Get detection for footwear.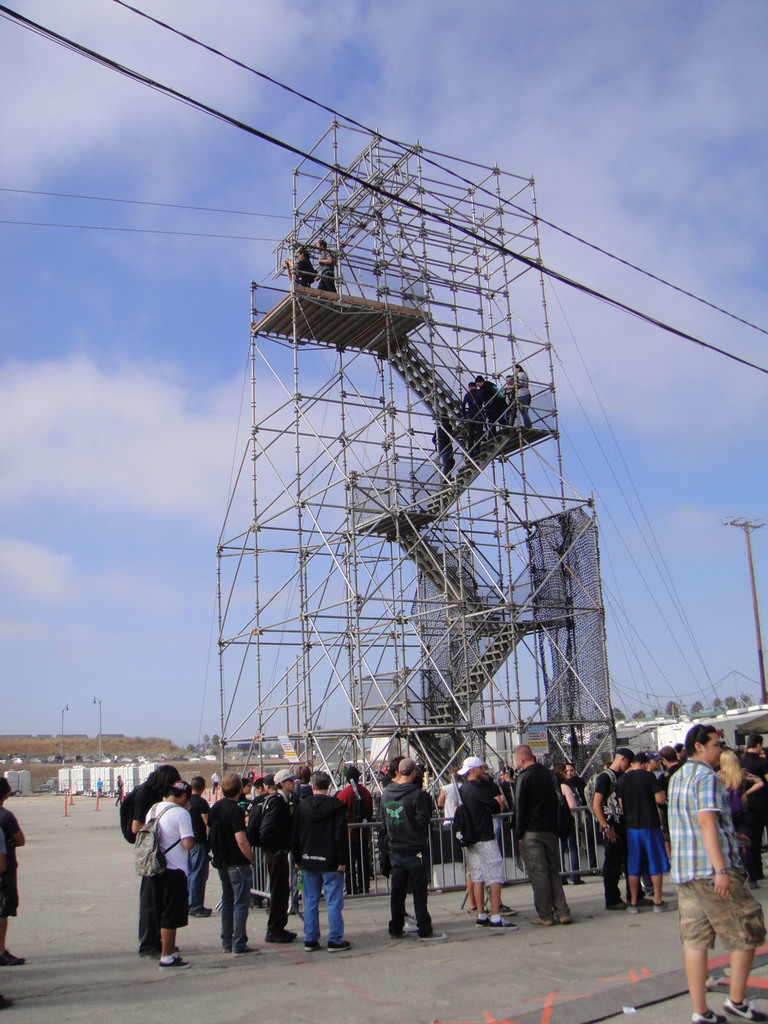
Detection: [303,939,319,951].
